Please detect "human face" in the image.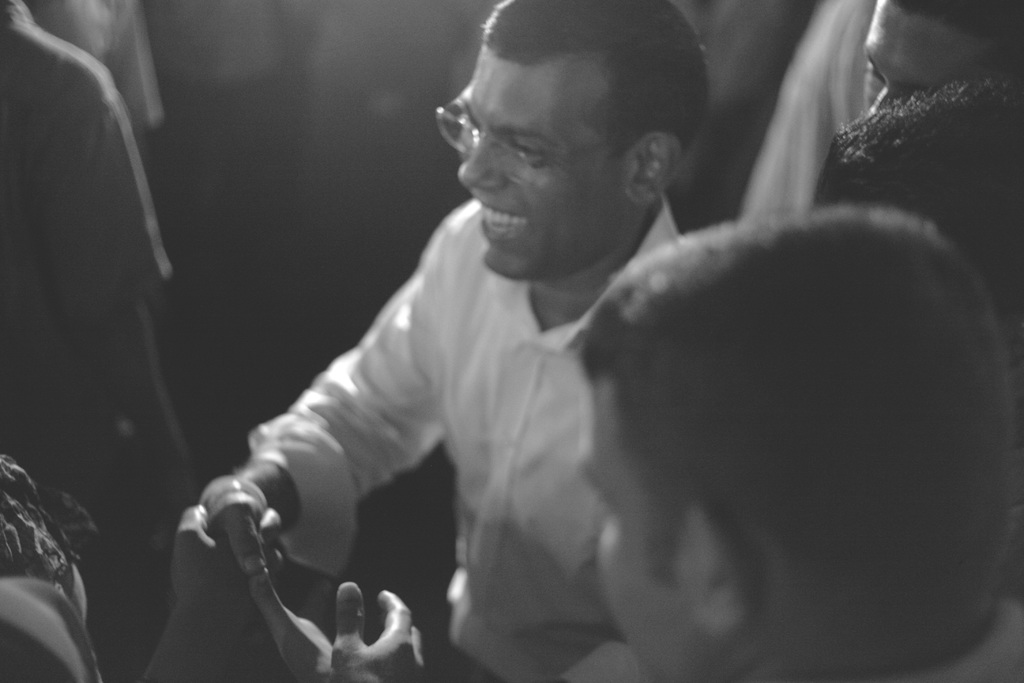
[x1=575, y1=375, x2=690, y2=682].
